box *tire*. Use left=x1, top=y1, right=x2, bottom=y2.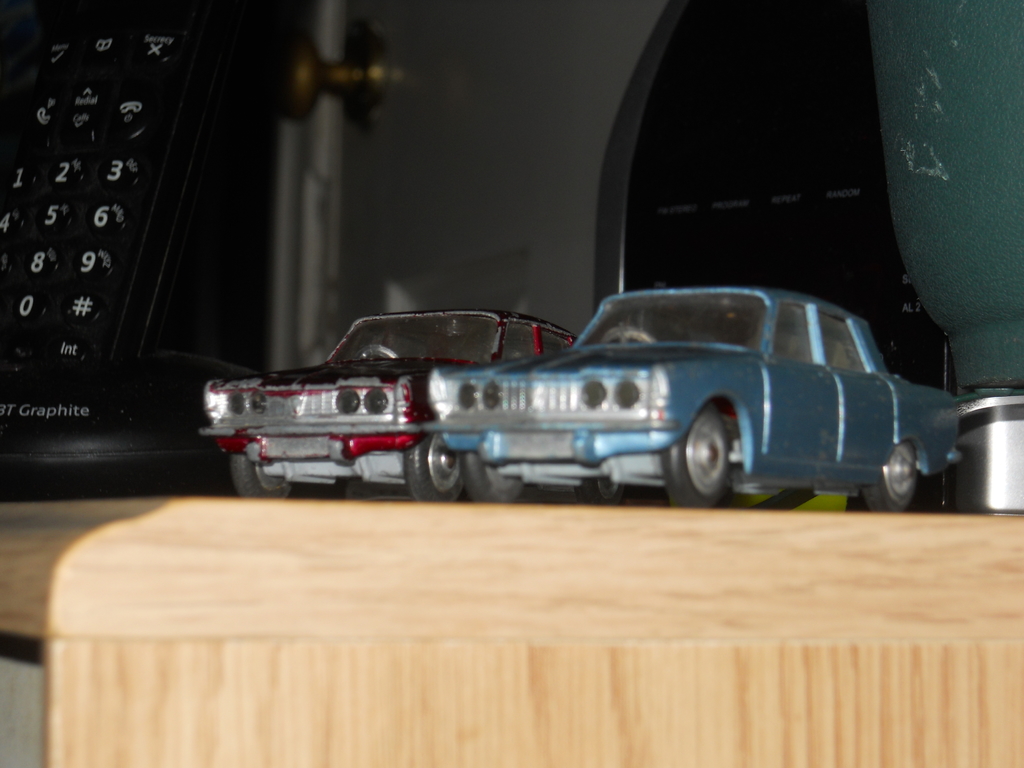
left=459, top=450, right=523, bottom=502.
